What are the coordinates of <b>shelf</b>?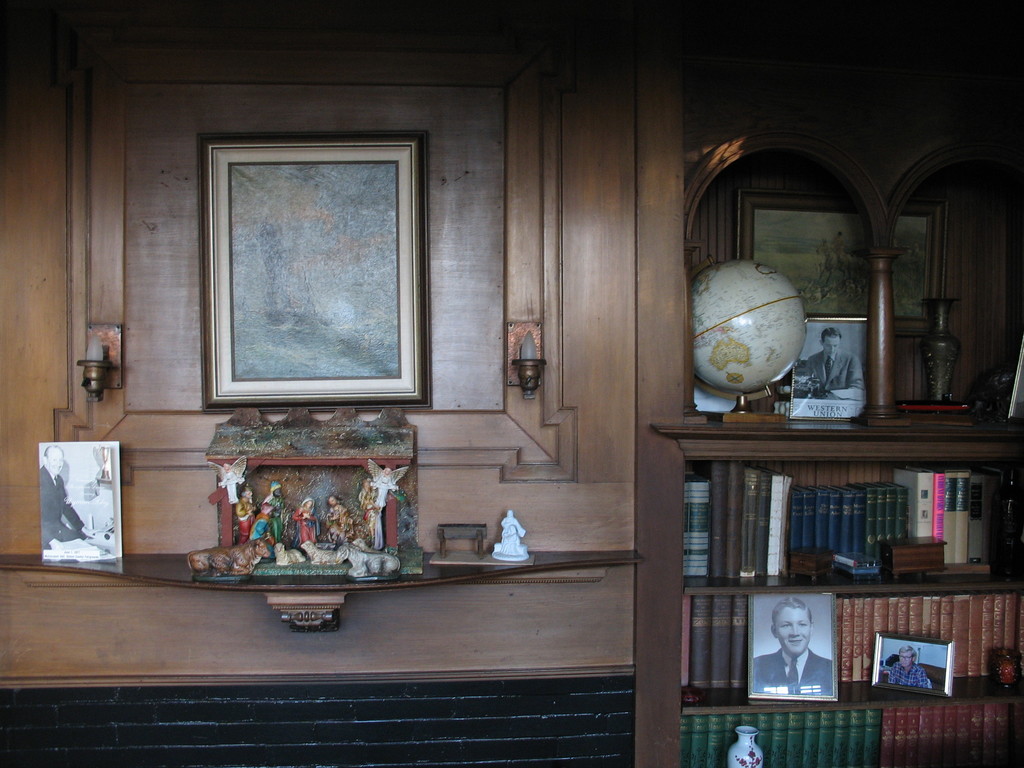
{"left": 629, "top": 332, "right": 908, "bottom": 744}.
